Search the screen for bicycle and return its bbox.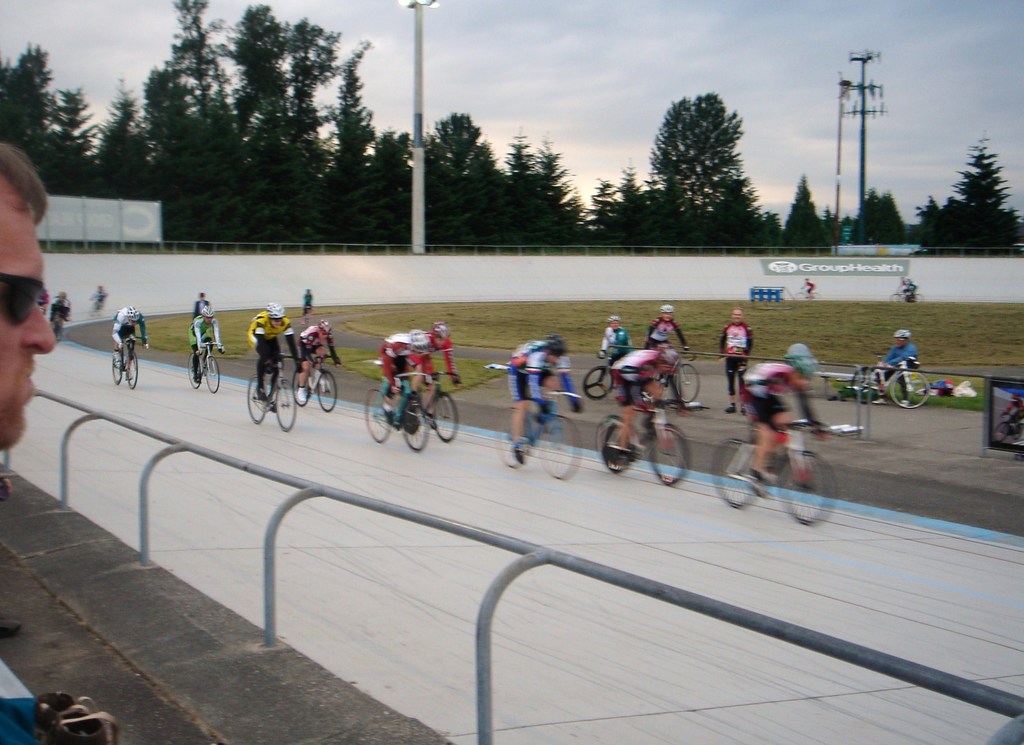
Found: <region>239, 331, 309, 434</region>.
